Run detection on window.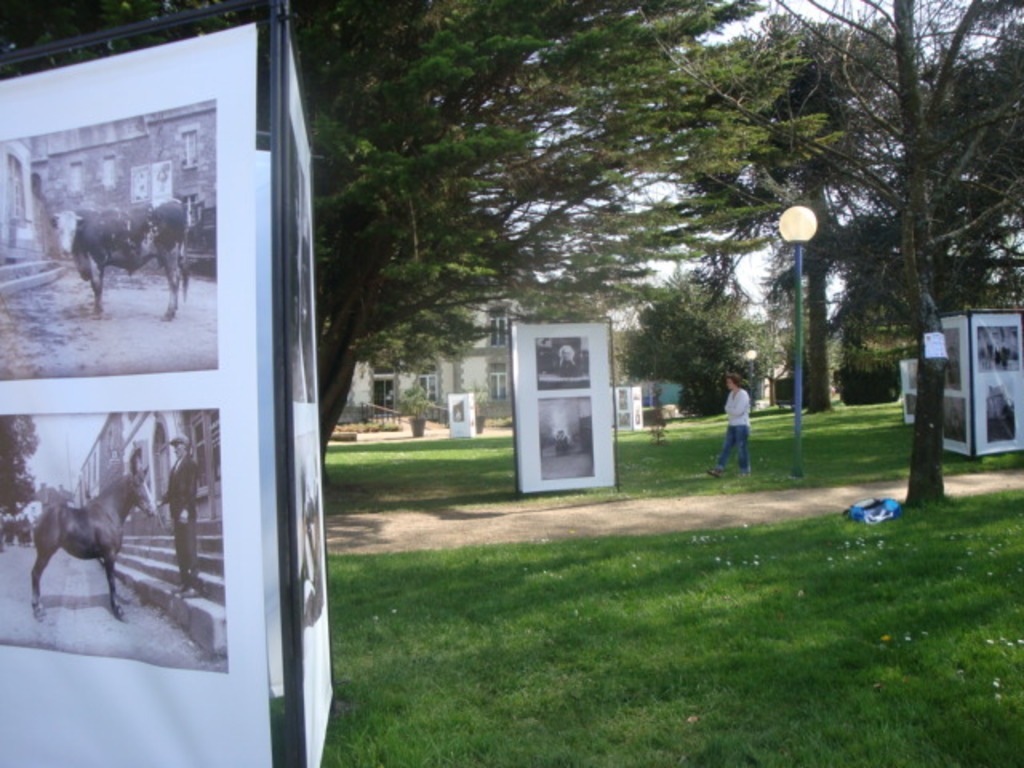
Result: select_region(104, 154, 112, 192).
